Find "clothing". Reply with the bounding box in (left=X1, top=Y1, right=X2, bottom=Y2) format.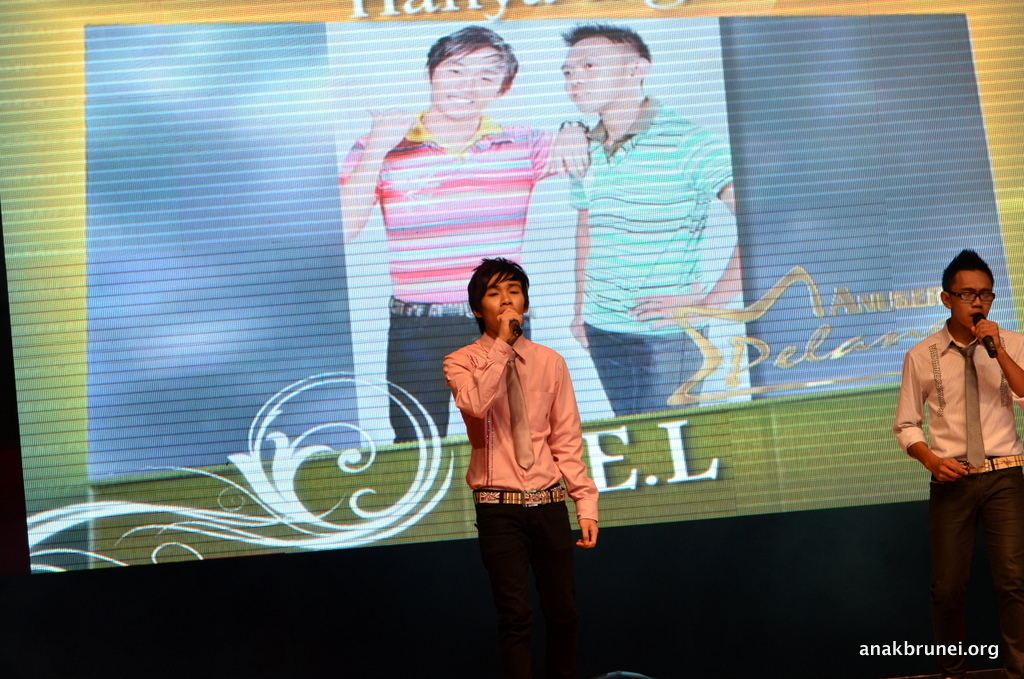
(left=561, top=93, right=743, bottom=414).
